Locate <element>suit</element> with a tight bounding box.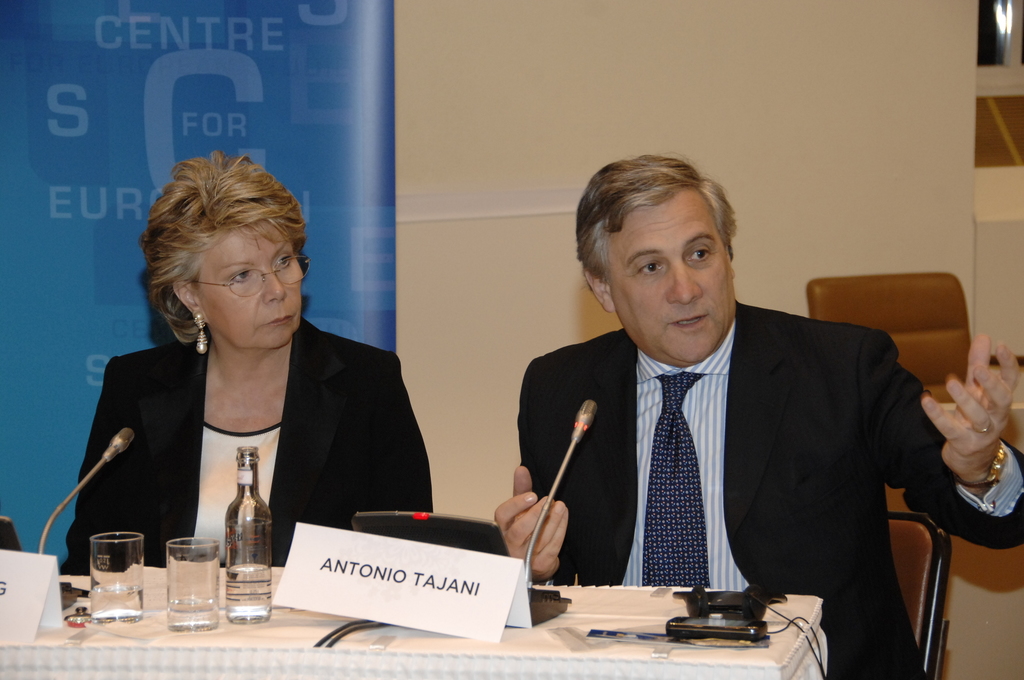
crop(63, 305, 433, 569).
